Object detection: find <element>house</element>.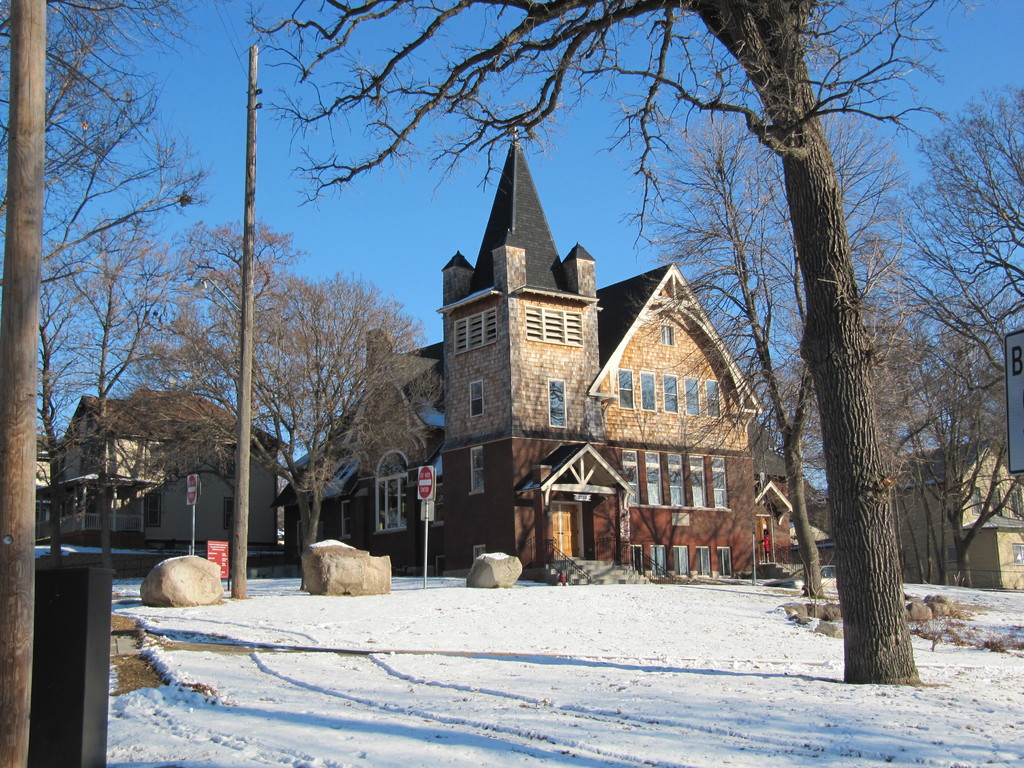
[left=47, top=390, right=285, bottom=550].
